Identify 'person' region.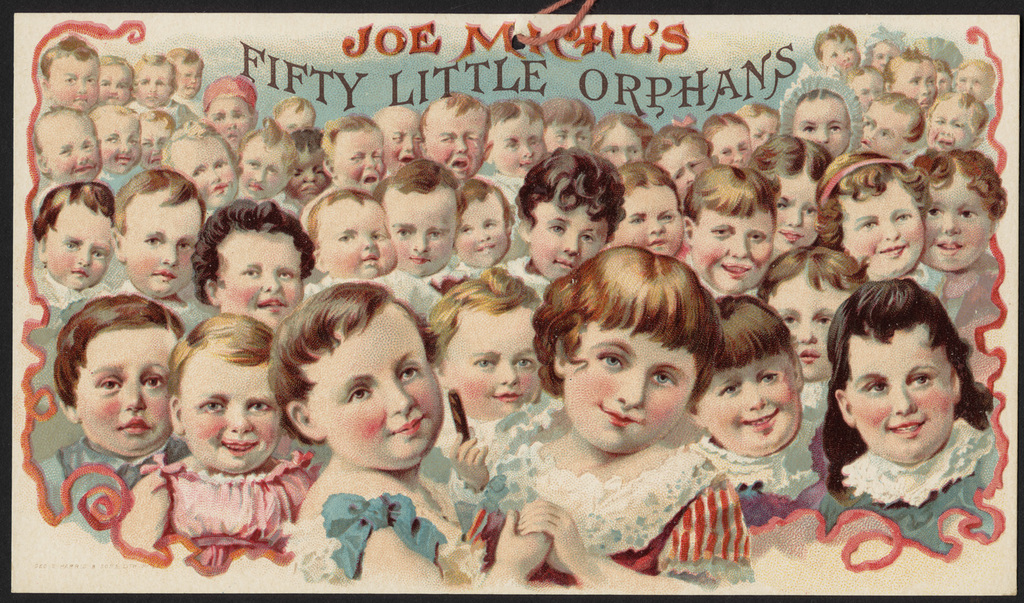
Region: x1=418 y1=261 x2=551 y2=565.
